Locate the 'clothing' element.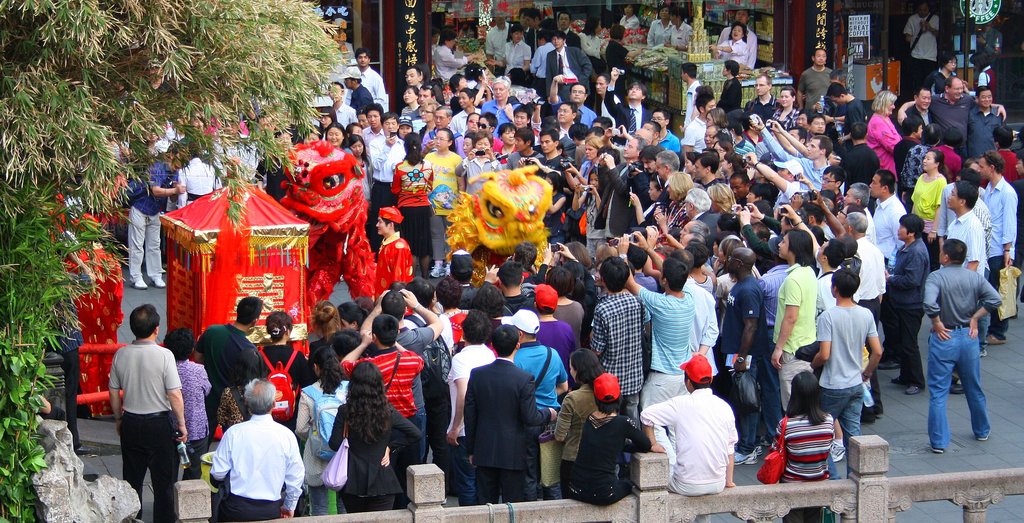
Element bbox: 716/42/746/66.
